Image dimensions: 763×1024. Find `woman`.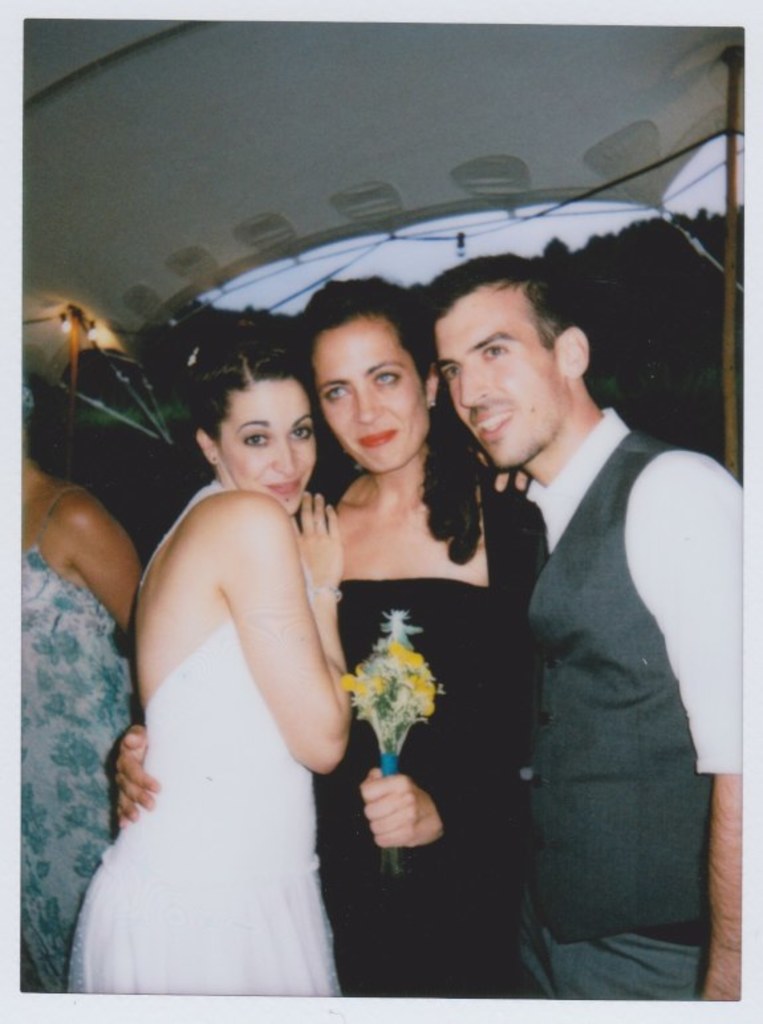
[left=13, top=378, right=133, bottom=996].
